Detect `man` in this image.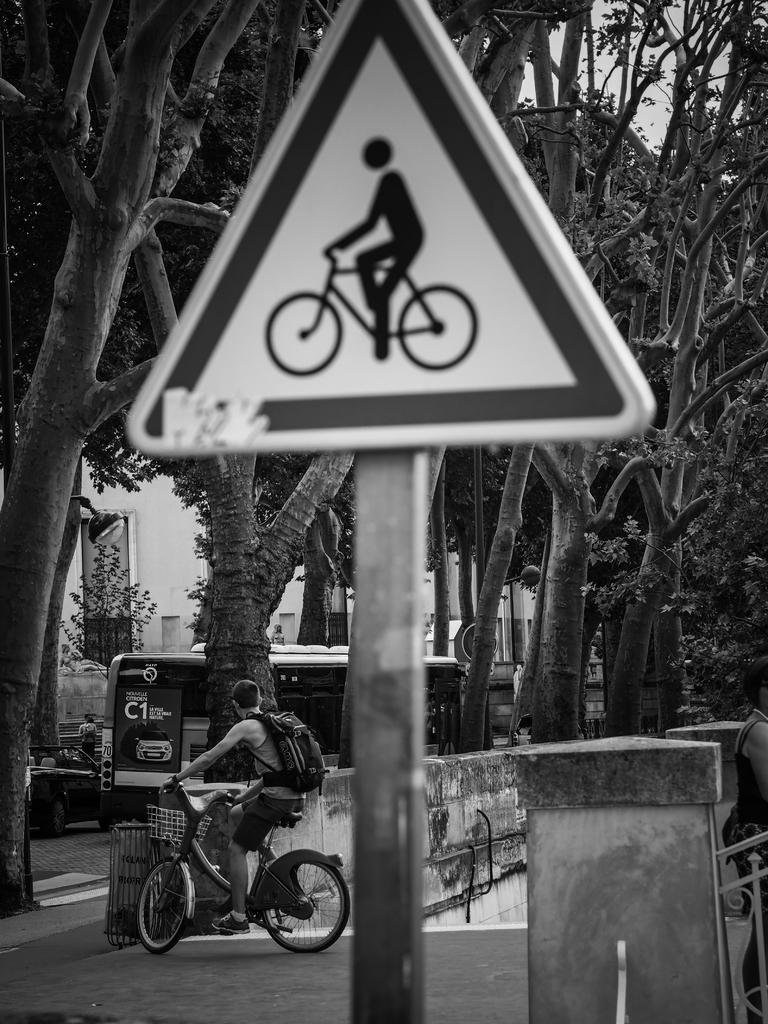
Detection: bbox(168, 684, 313, 932).
